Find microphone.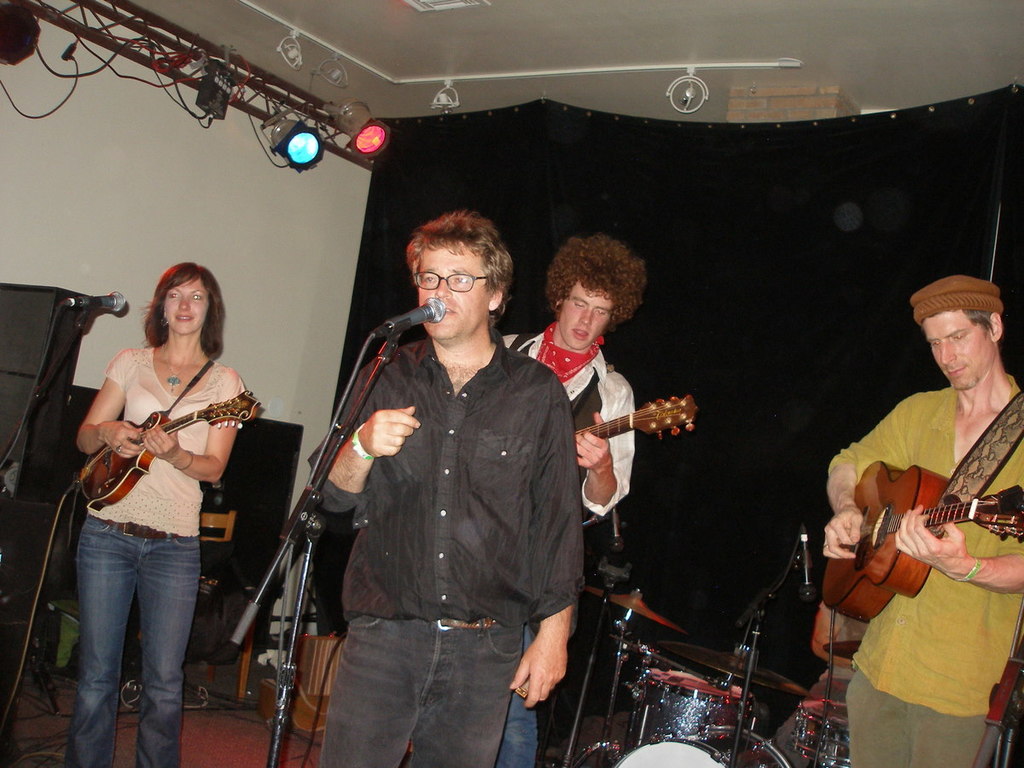
bbox(801, 524, 819, 604).
